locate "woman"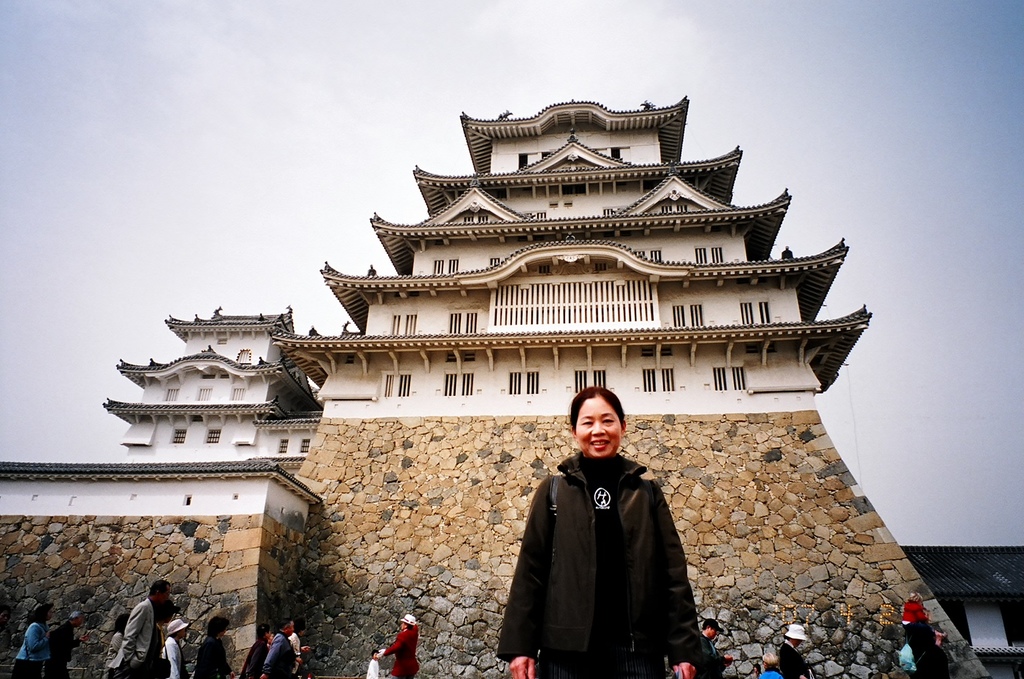
bbox=(244, 625, 271, 678)
